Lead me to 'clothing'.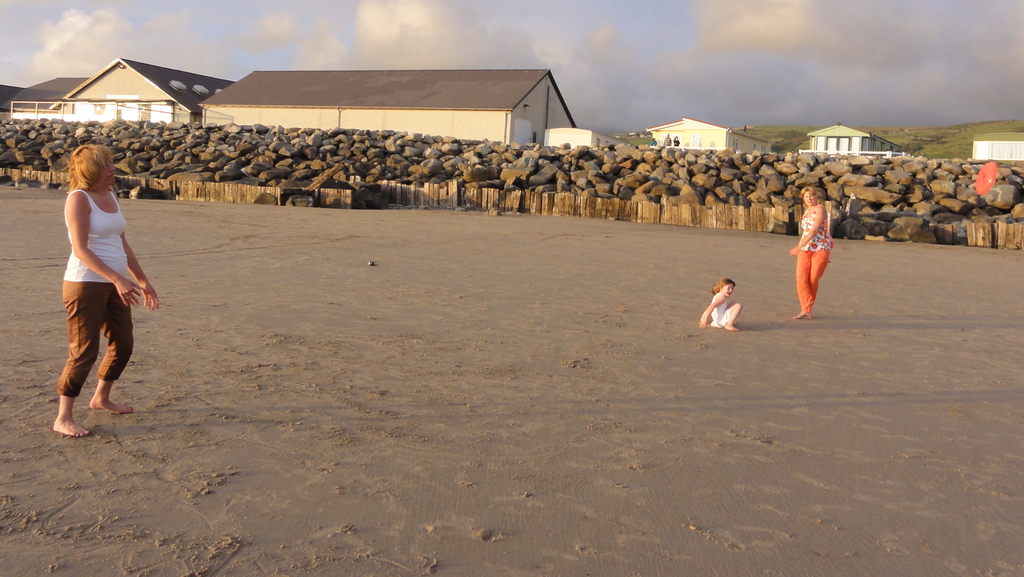
Lead to bbox(712, 294, 731, 328).
